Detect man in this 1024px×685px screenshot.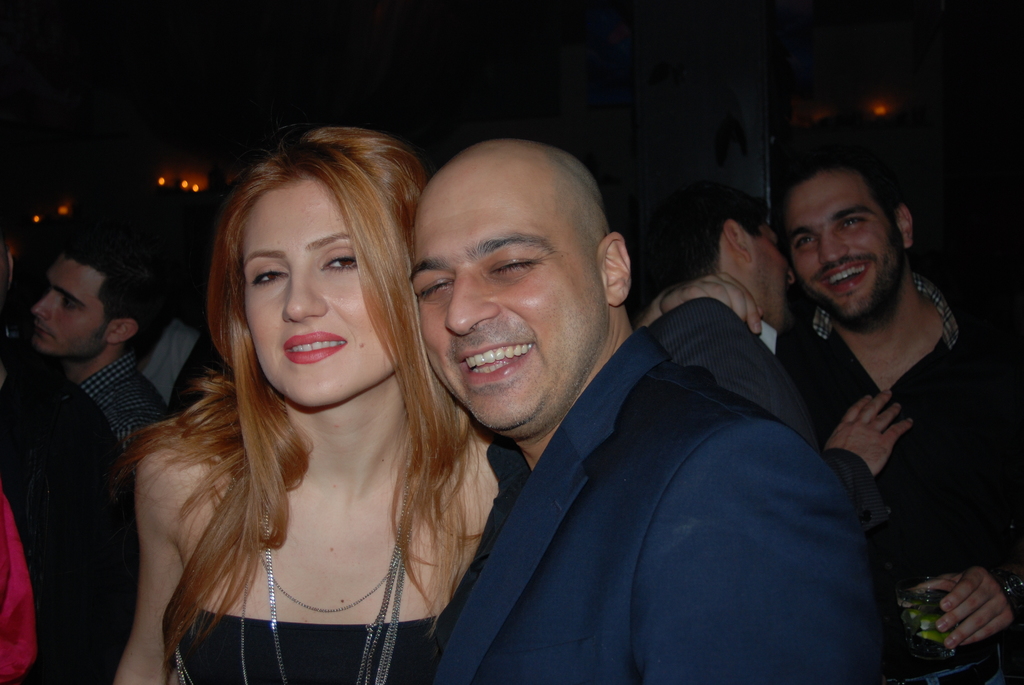
Detection: box(629, 188, 906, 540).
